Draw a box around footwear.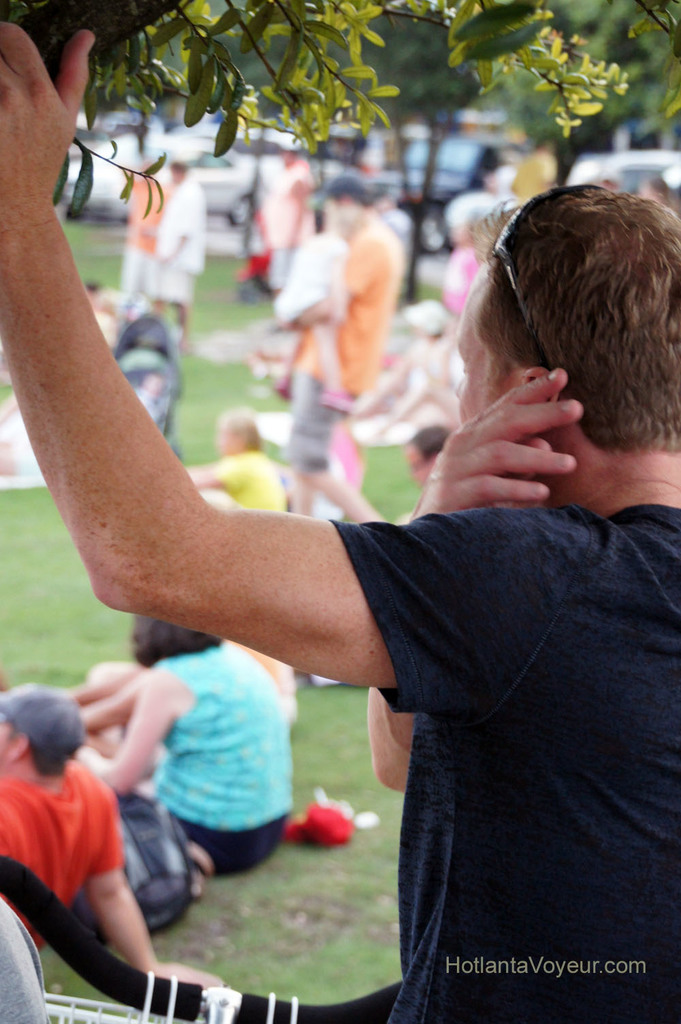
272 368 294 405.
